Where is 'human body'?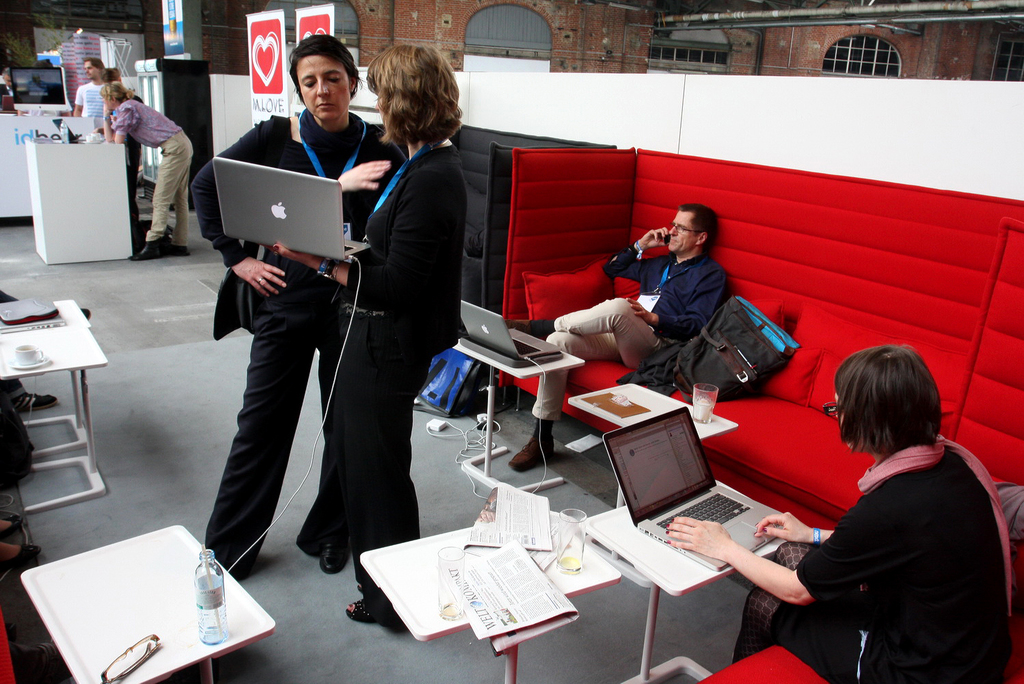
left=188, top=105, right=383, bottom=602.
